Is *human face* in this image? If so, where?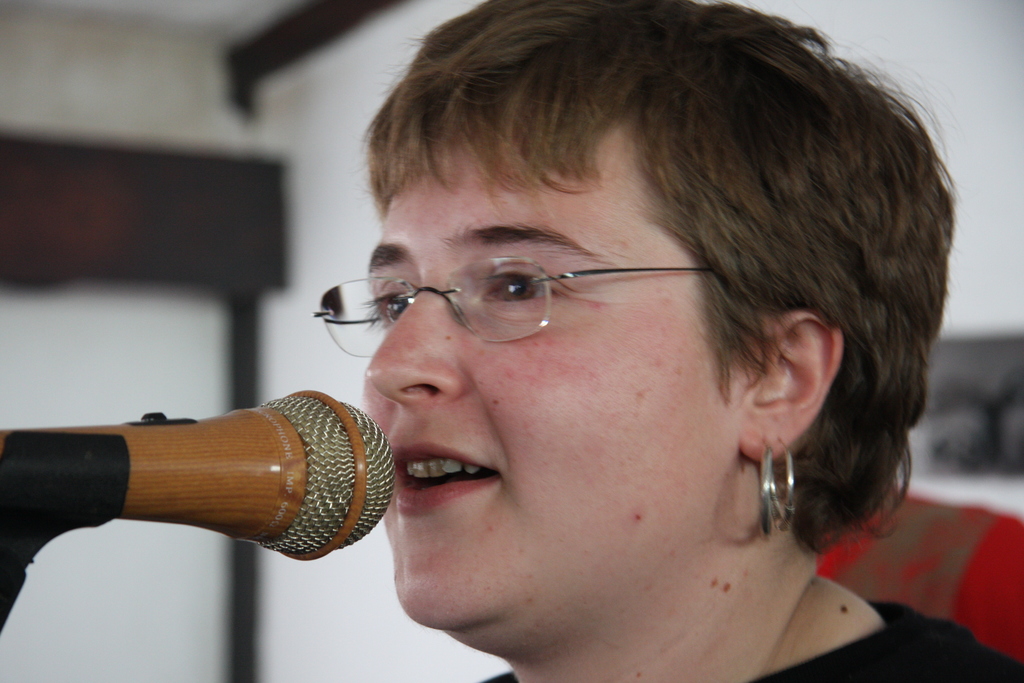
Yes, at detection(355, 149, 742, 634).
